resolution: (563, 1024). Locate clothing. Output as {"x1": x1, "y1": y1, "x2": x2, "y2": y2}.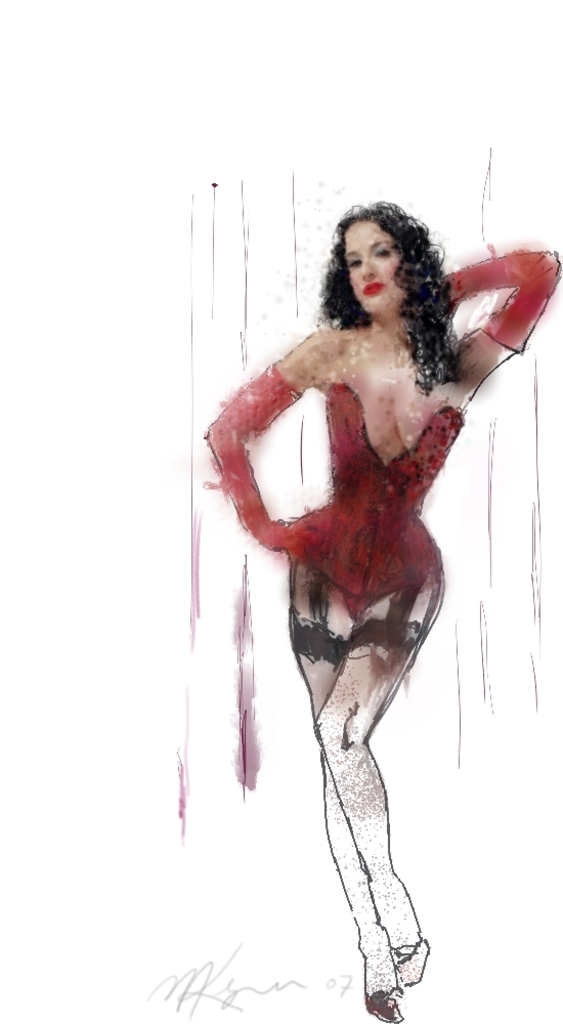
{"x1": 279, "y1": 379, "x2": 465, "y2": 647}.
